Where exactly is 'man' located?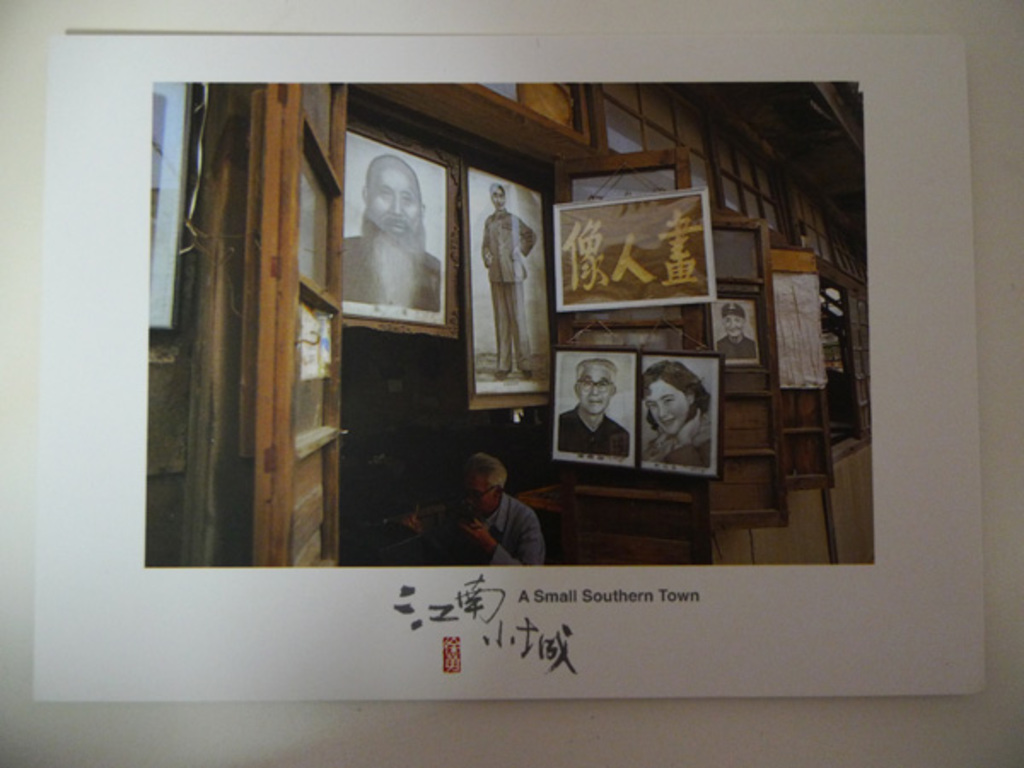
Its bounding box is BBox(480, 183, 538, 381).
